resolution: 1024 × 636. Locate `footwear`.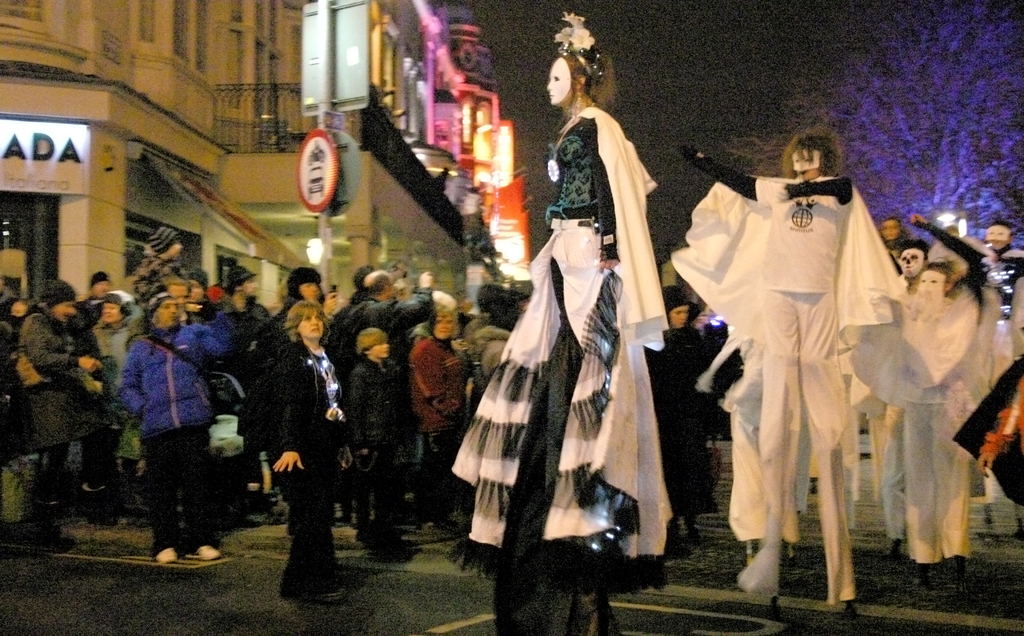
[273, 573, 359, 603].
